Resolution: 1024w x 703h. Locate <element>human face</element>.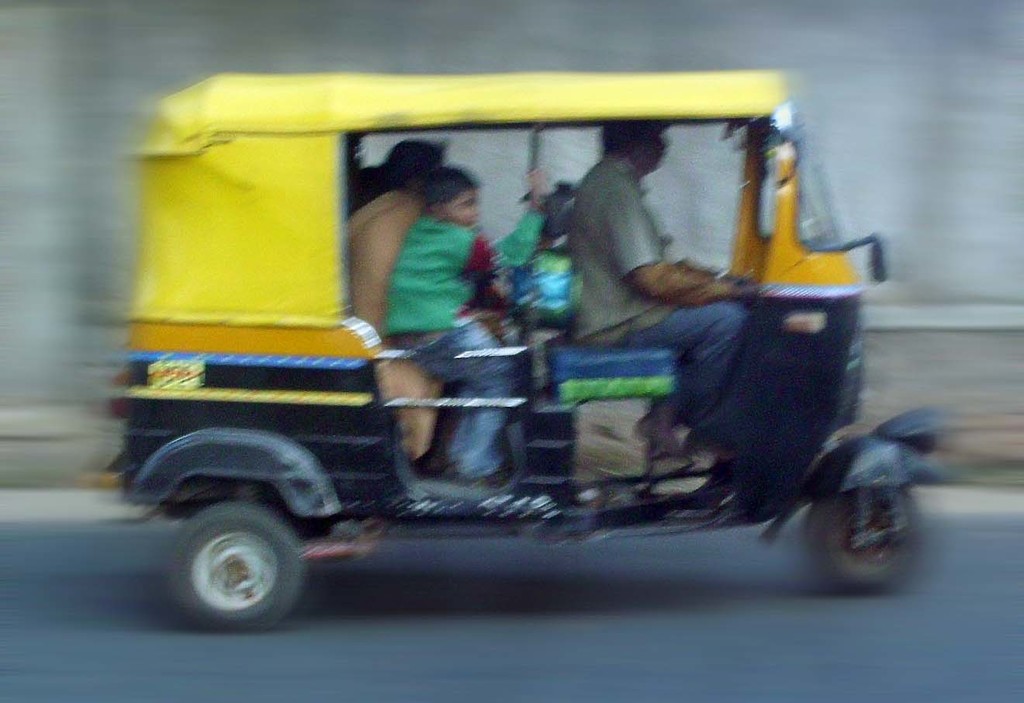
select_region(645, 130, 667, 170).
